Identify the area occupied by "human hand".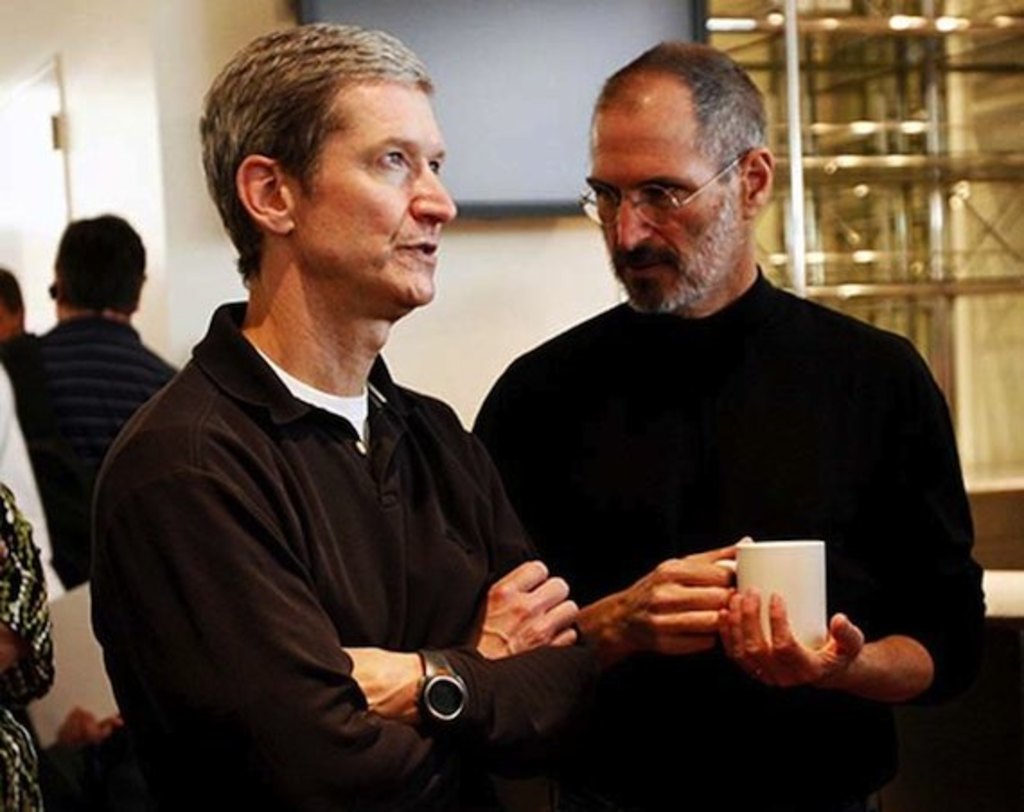
Area: 476, 573, 580, 666.
